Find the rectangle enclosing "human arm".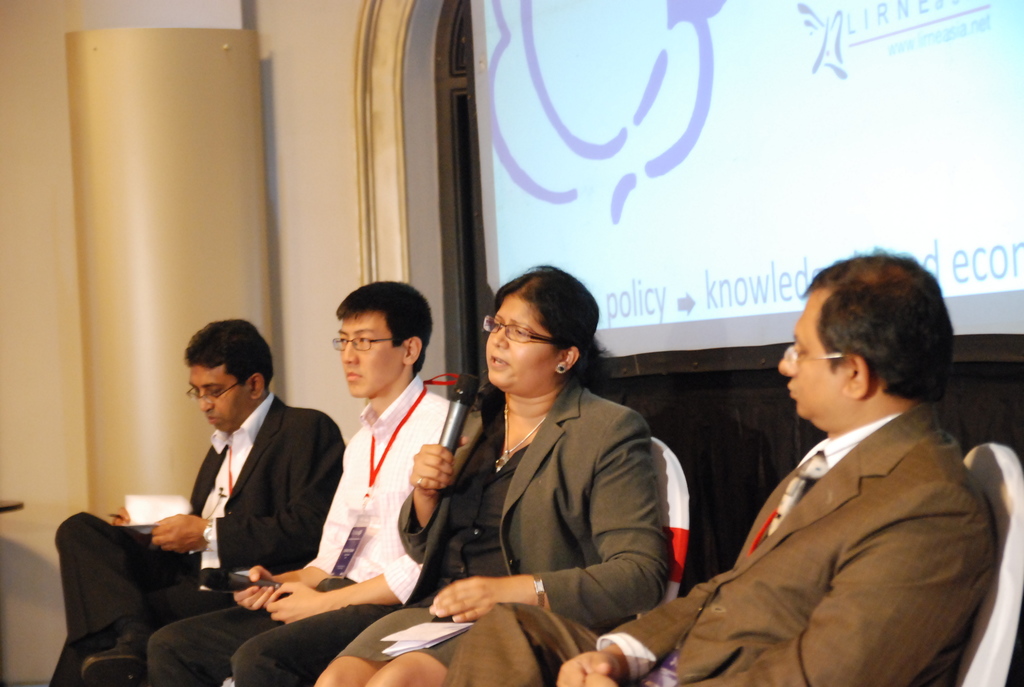
585/472/996/686.
